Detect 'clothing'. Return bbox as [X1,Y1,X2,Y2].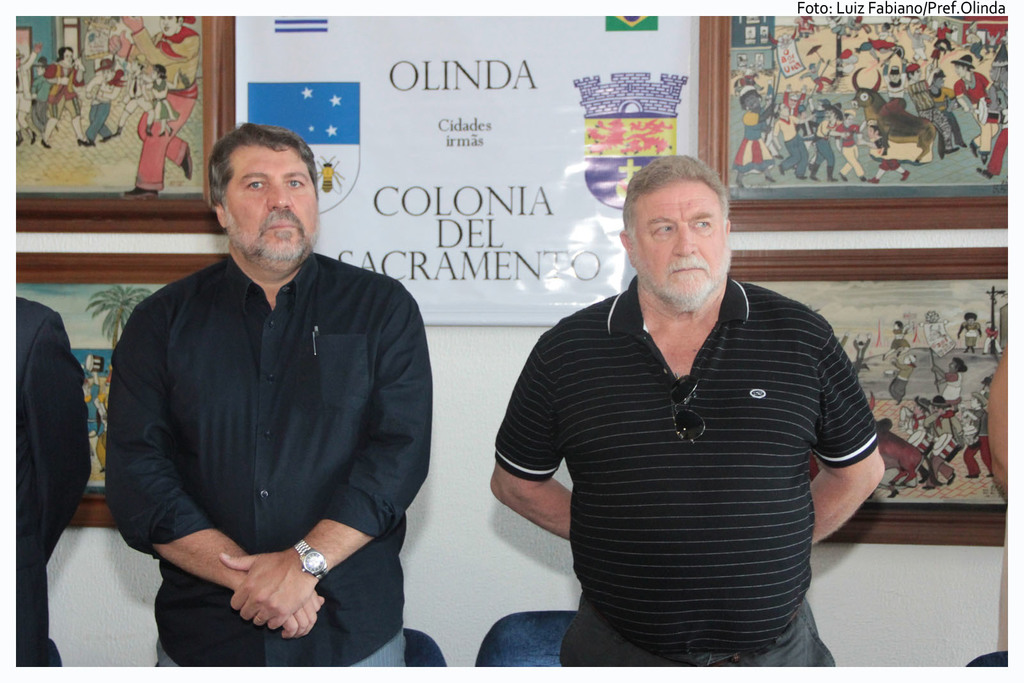
[957,321,980,355].
